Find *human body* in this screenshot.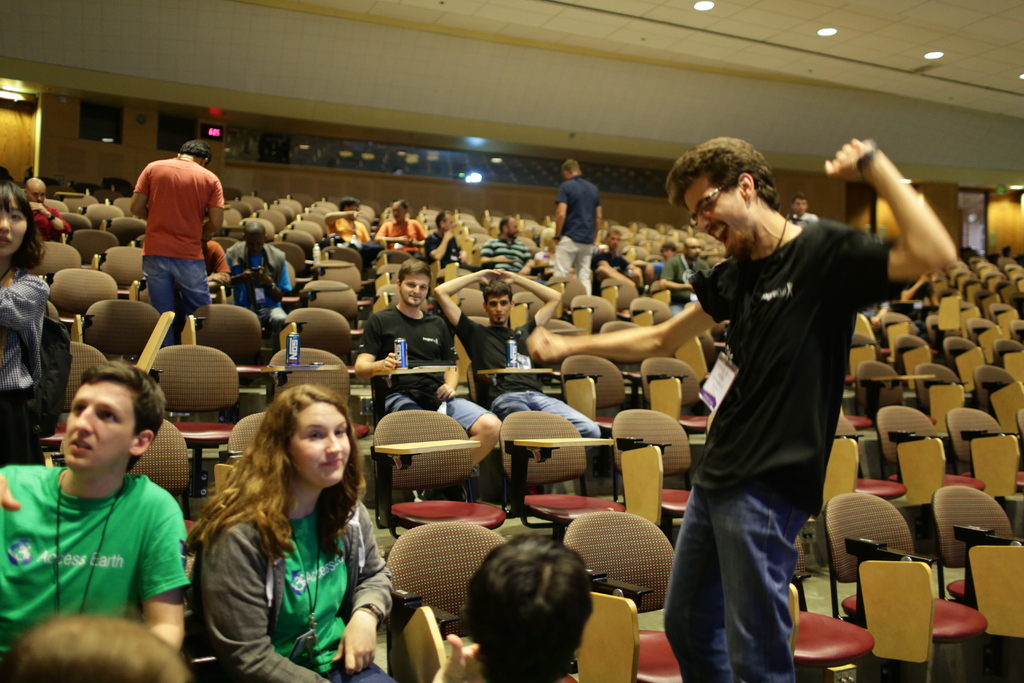
The bounding box for *human body* is 376:195:427:256.
